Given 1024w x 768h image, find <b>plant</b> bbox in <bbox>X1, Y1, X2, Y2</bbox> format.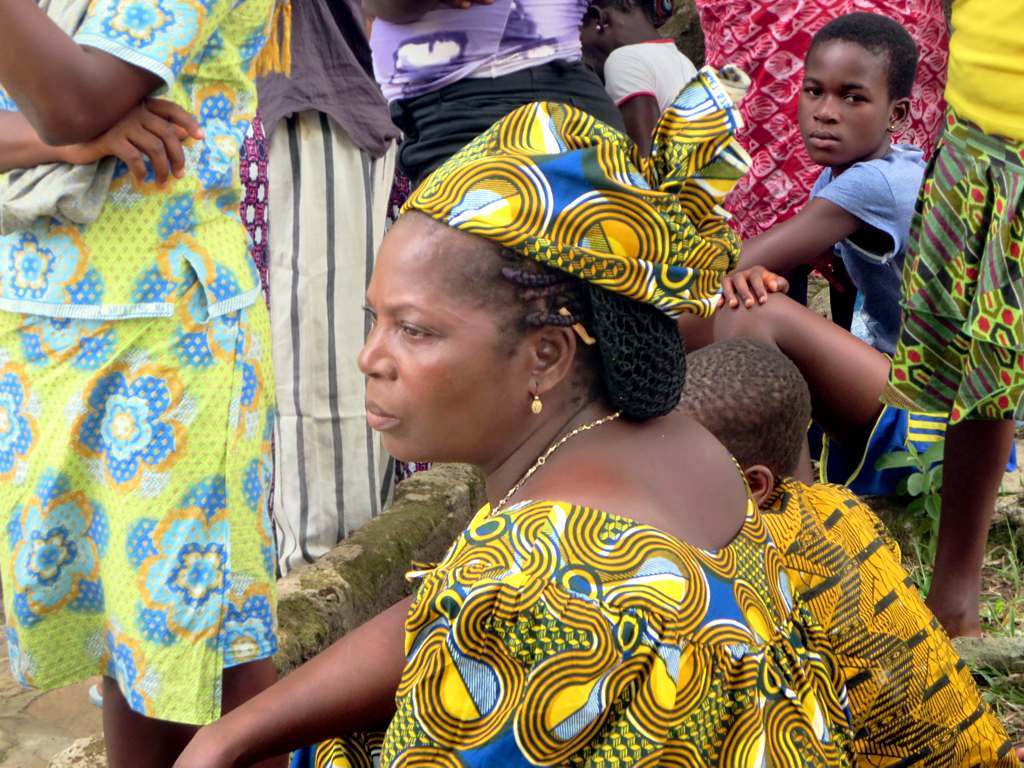
<bbox>876, 429, 945, 596</bbox>.
